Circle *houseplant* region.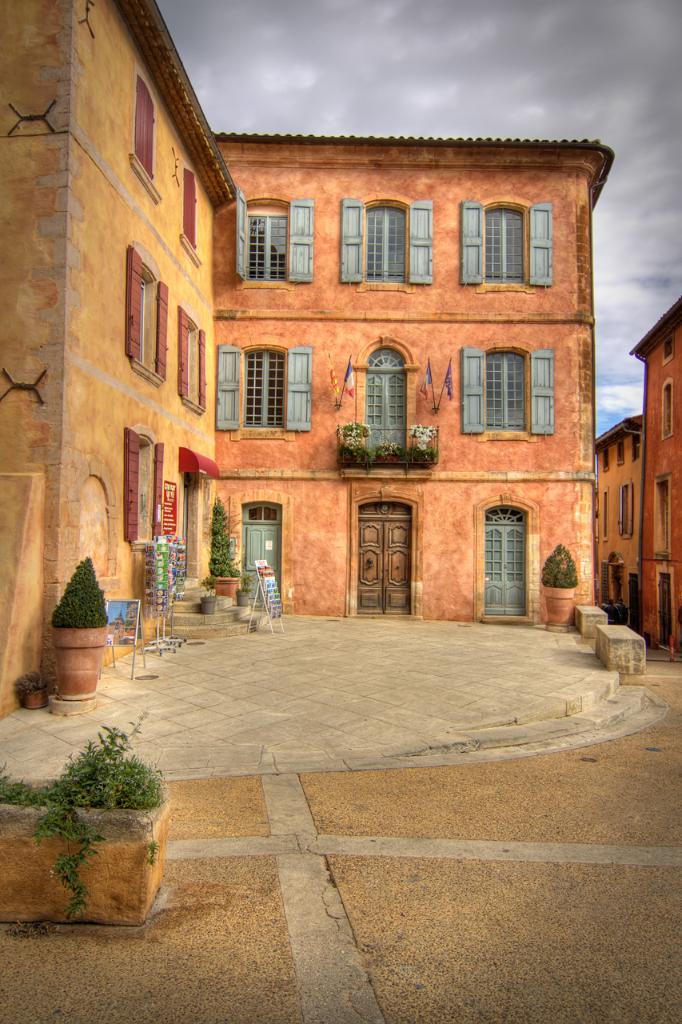
Region: bbox=[201, 501, 251, 614].
